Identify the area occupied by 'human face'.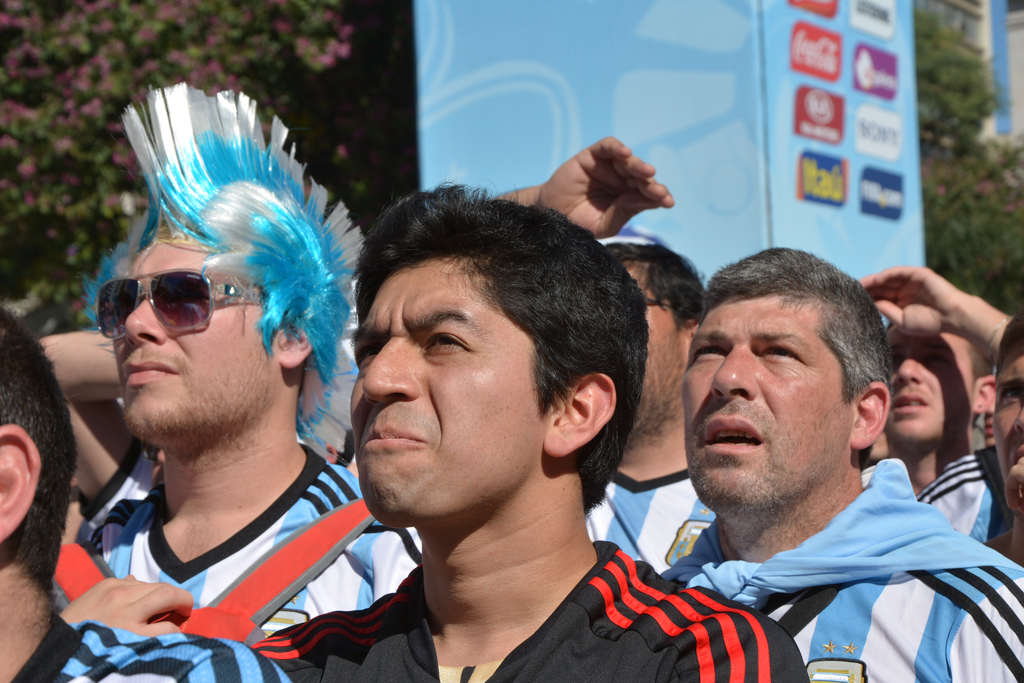
Area: rect(112, 209, 289, 440).
